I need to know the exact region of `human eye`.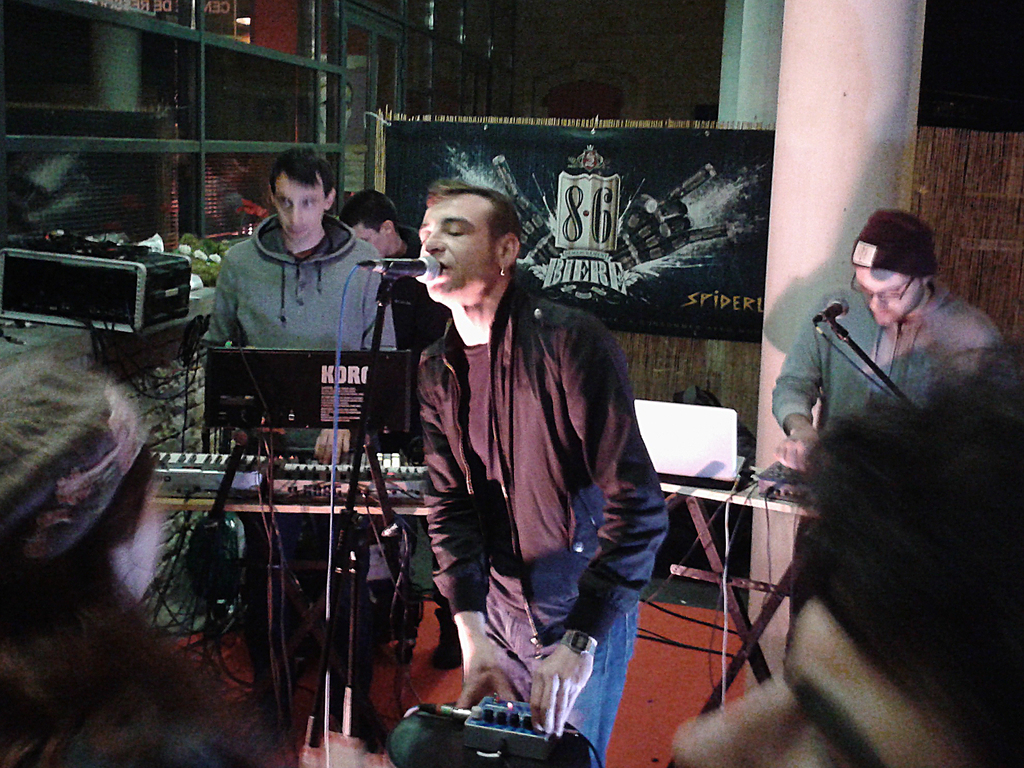
Region: {"x1": 272, "y1": 196, "x2": 292, "y2": 211}.
